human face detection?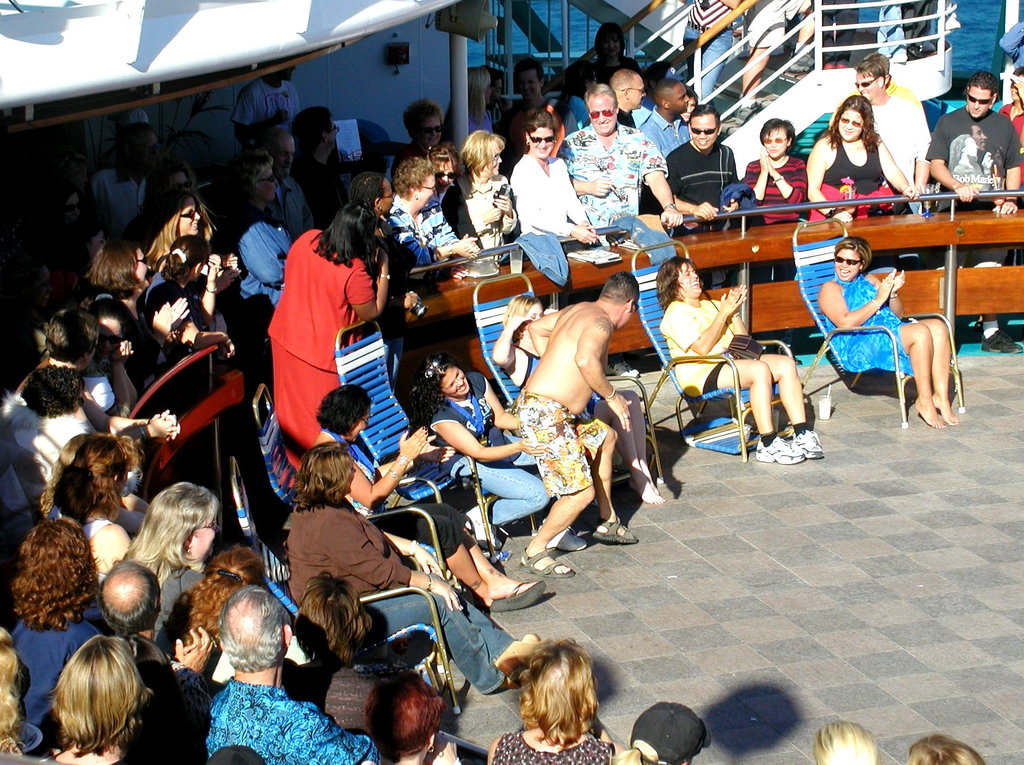
<bbox>677, 85, 689, 116</bbox>
